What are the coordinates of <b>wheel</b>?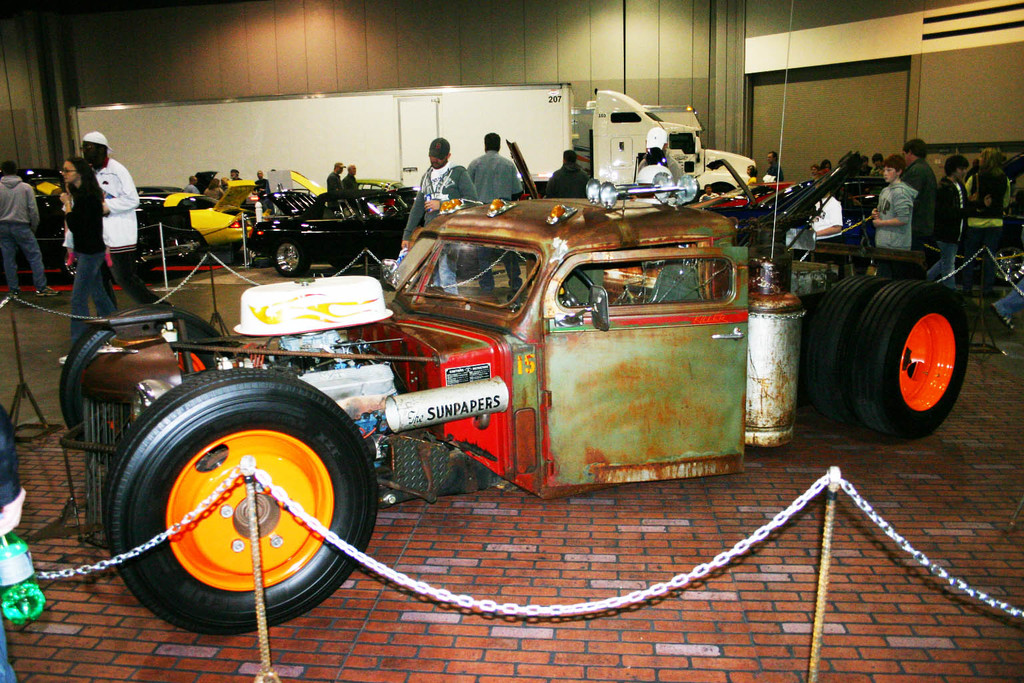
<box>802,268,906,434</box>.
